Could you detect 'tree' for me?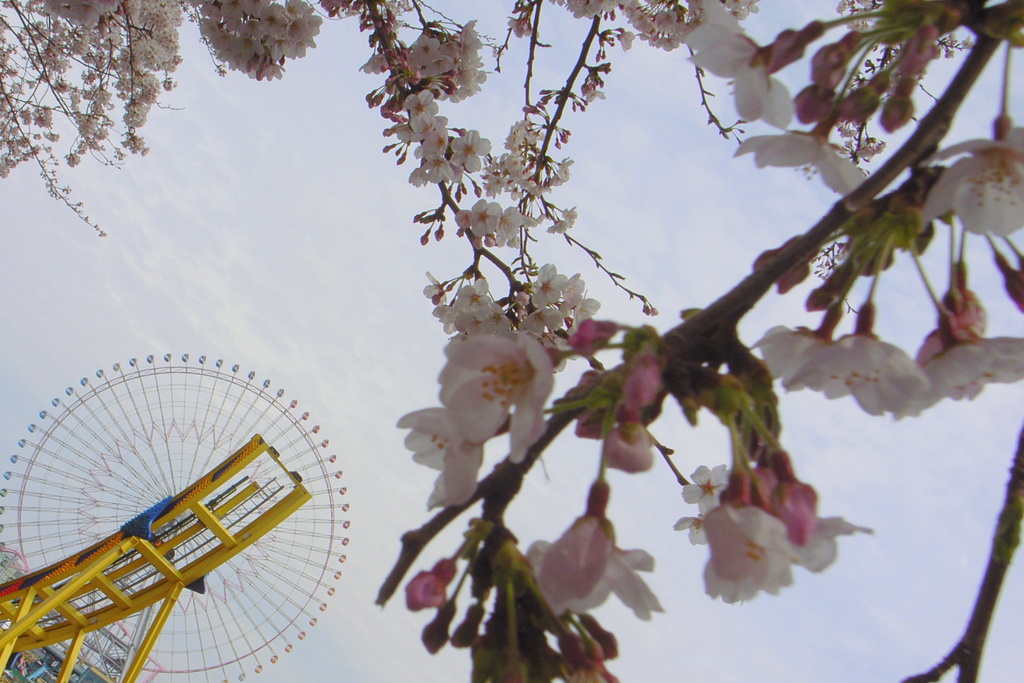
Detection result: 0,0,1023,682.
